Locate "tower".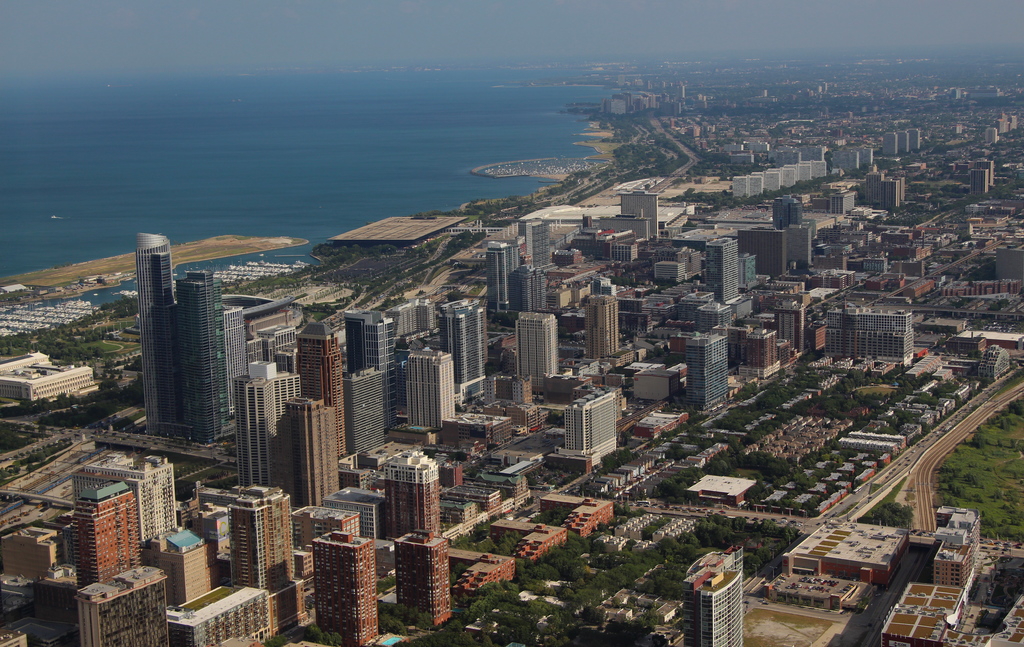
Bounding box: (516, 311, 558, 373).
